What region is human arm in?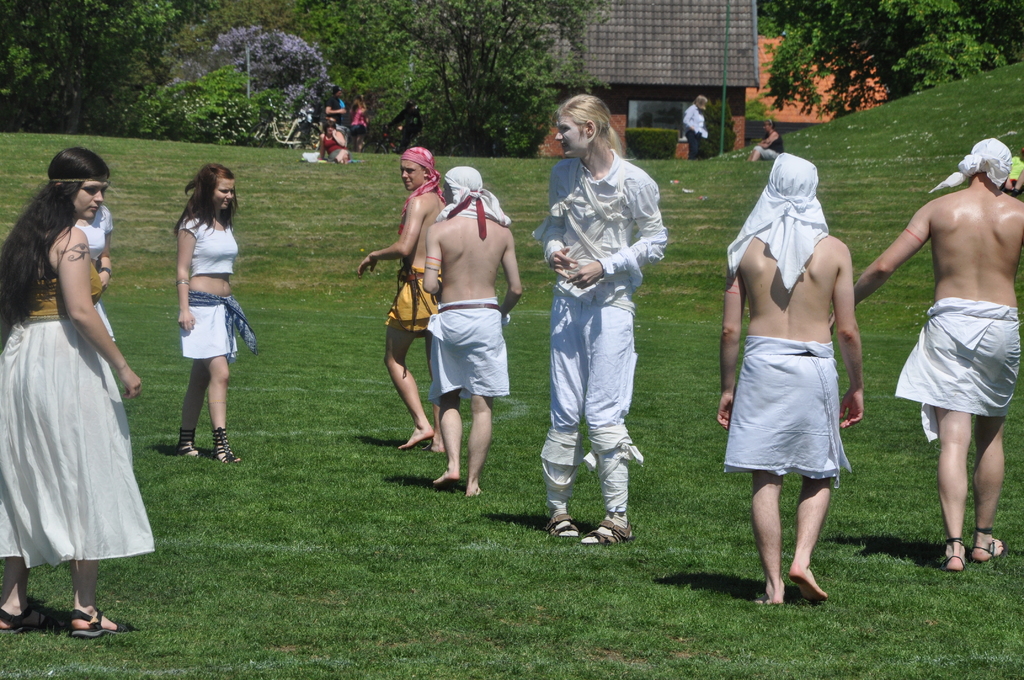
(x1=333, y1=125, x2=345, y2=150).
